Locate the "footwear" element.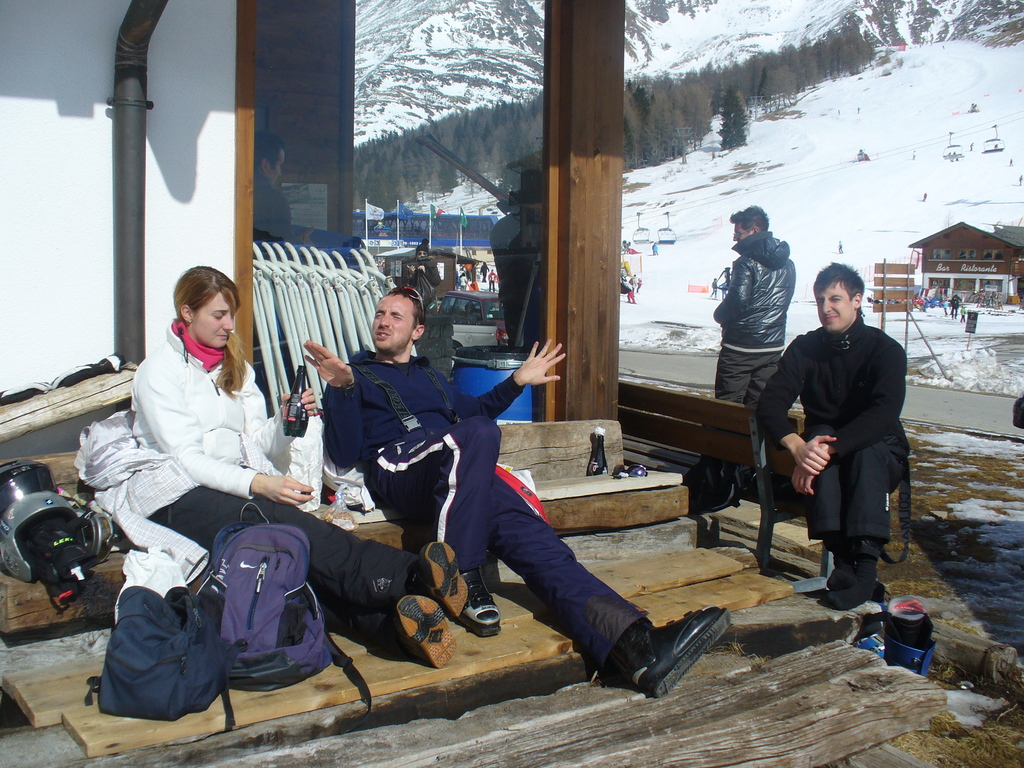
Element bbox: [x1=465, y1=588, x2=503, y2=638].
